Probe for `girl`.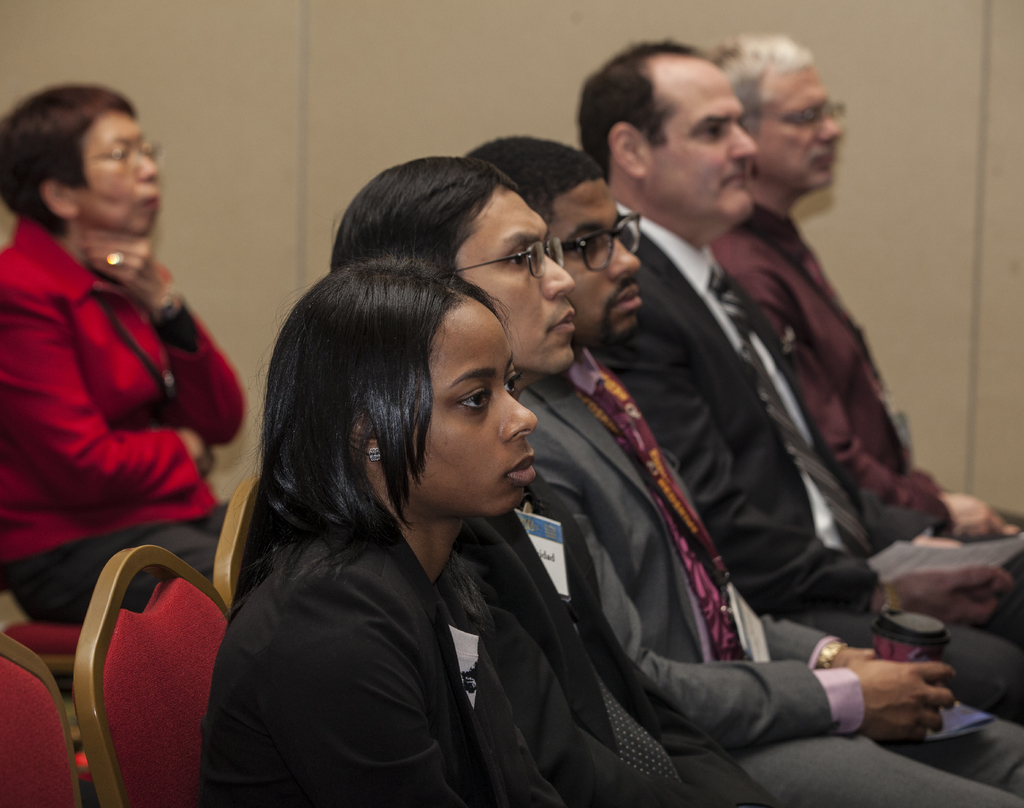
Probe result: locate(0, 84, 232, 628).
